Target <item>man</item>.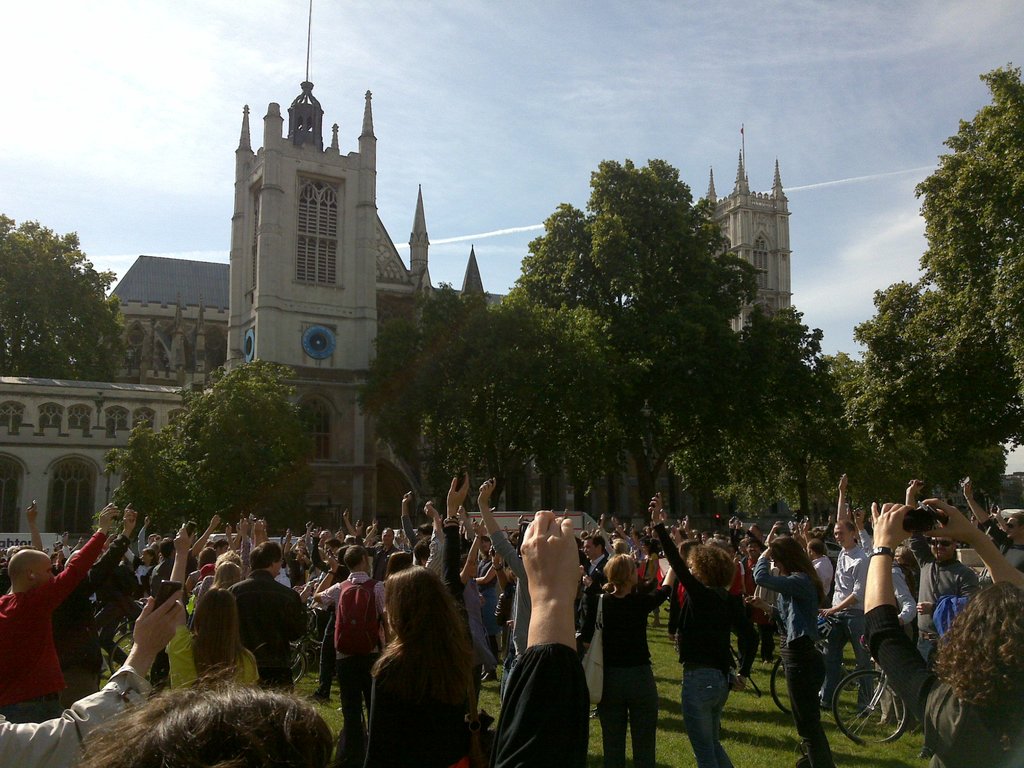
Target region: 280, 527, 309, 589.
